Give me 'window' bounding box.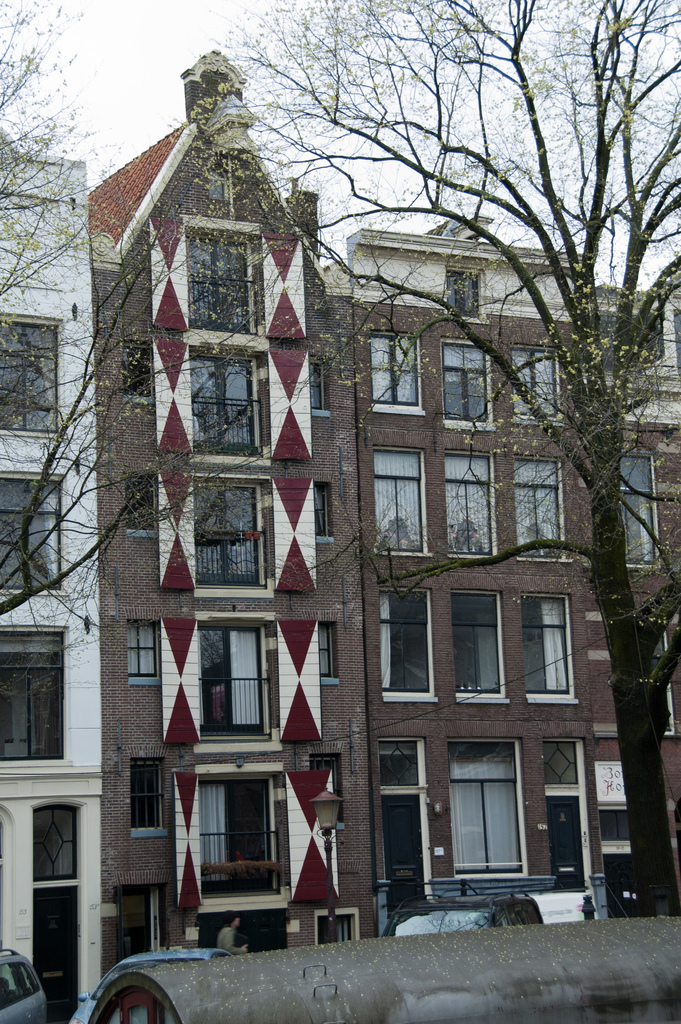
32:890:79:1023.
